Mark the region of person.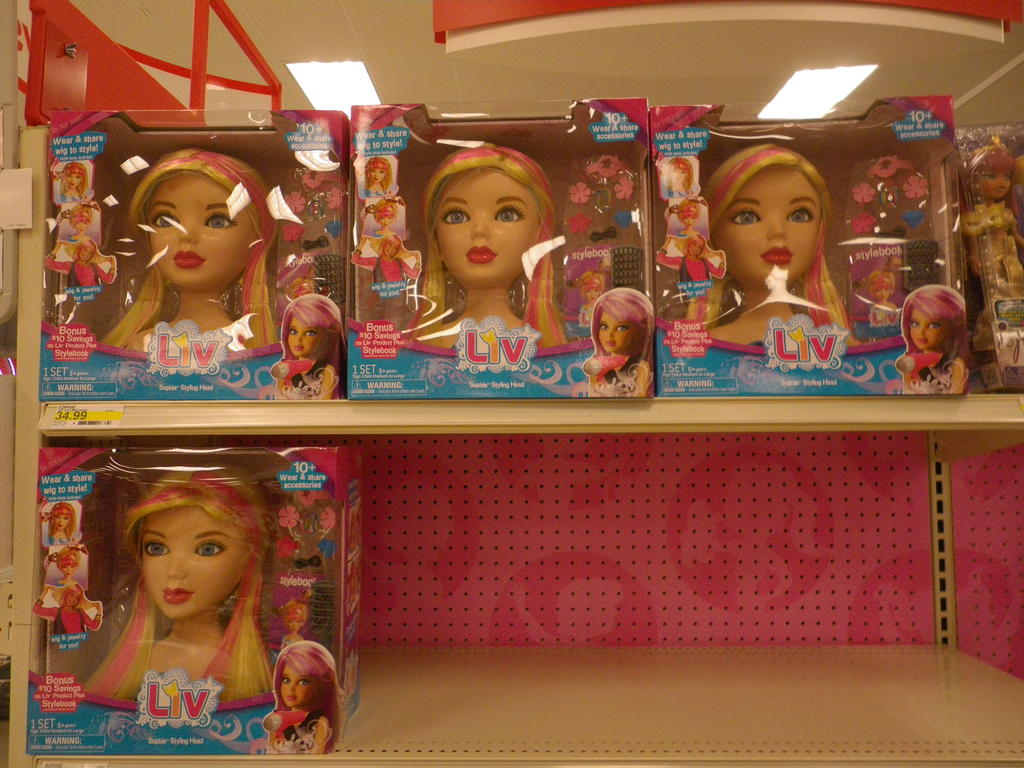
Region: region(657, 230, 728, 328).
